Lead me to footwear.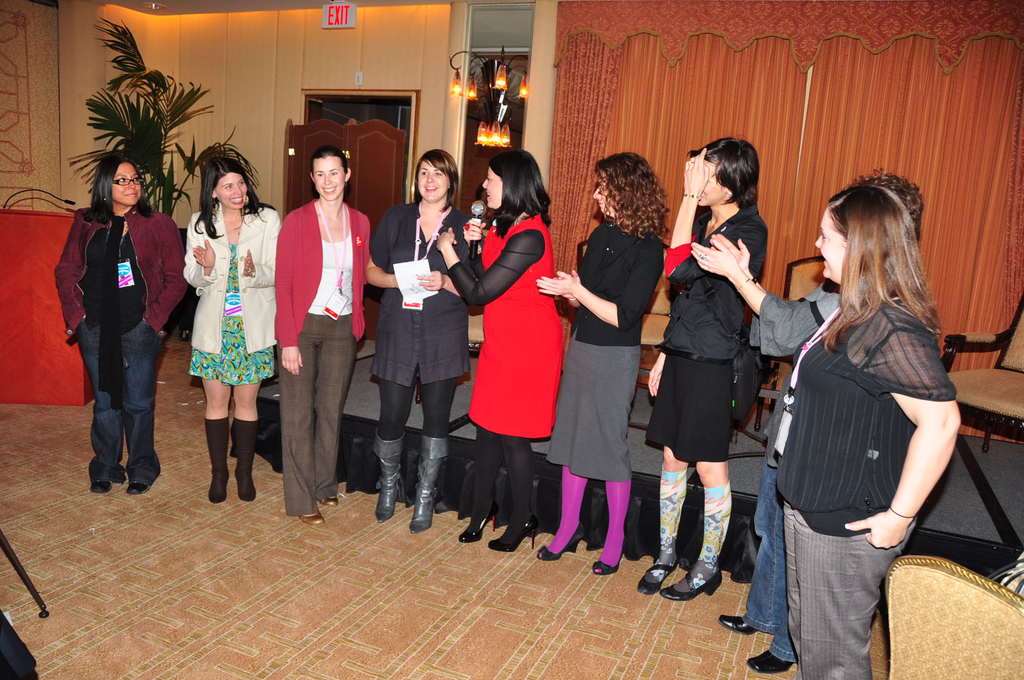
Lead to rect(650, 563, 718, 605).
